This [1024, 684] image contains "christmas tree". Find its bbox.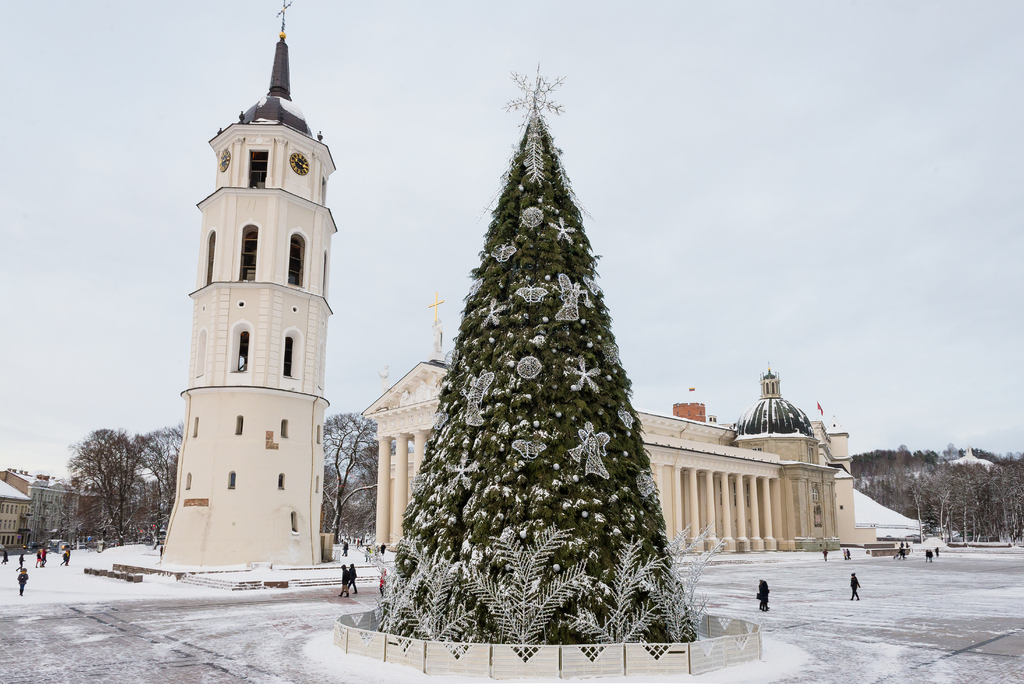
{"x1": 360, "y1": 67, "x2": 692, "y2": 664}.
